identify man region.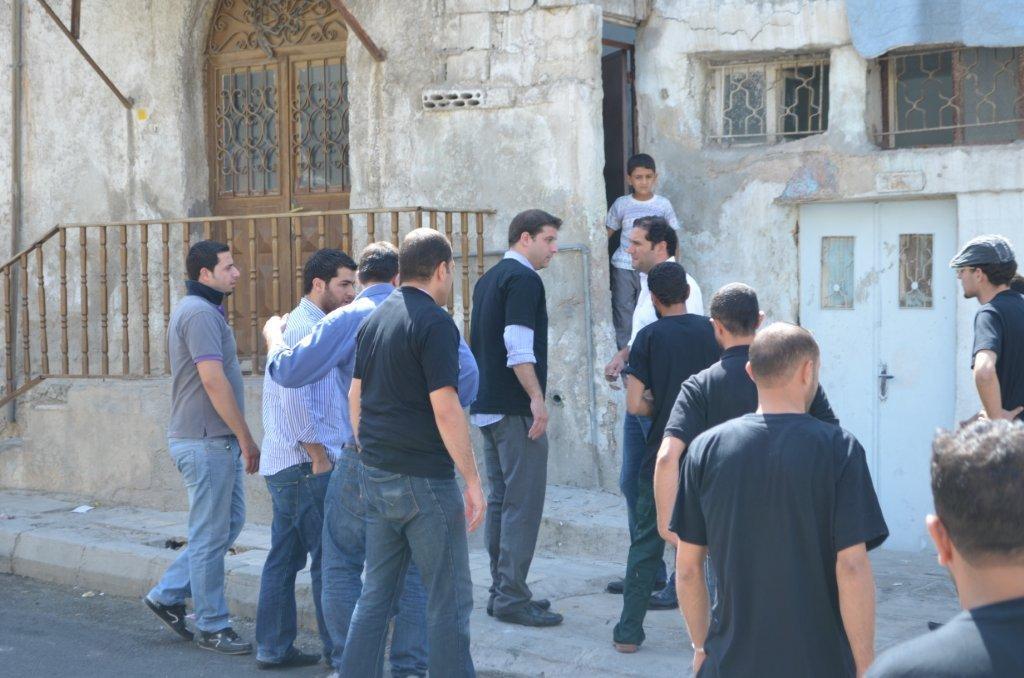
Region: left=140, top=240, right=260, bottom=652.
